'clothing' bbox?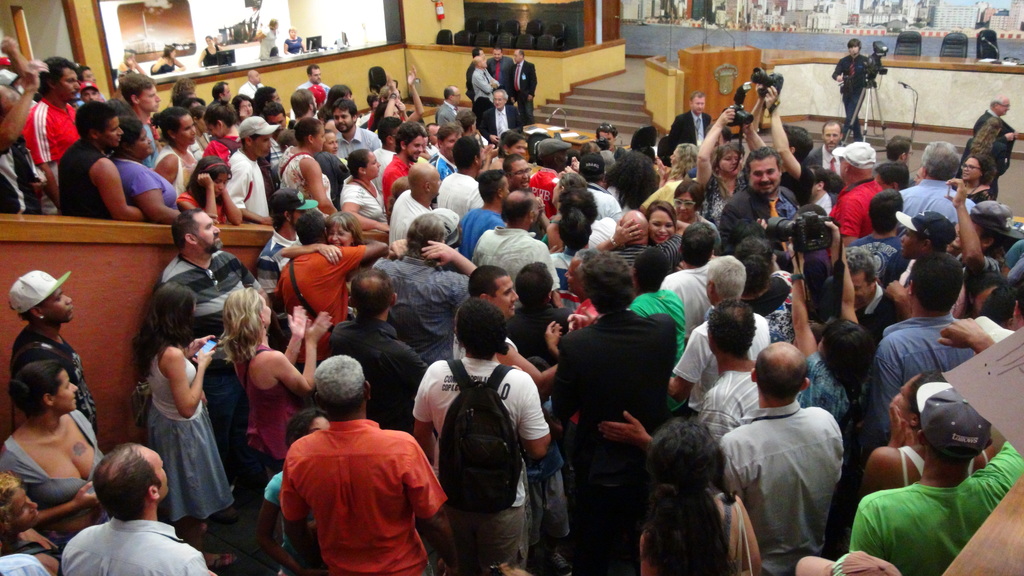
11:327:99:436
